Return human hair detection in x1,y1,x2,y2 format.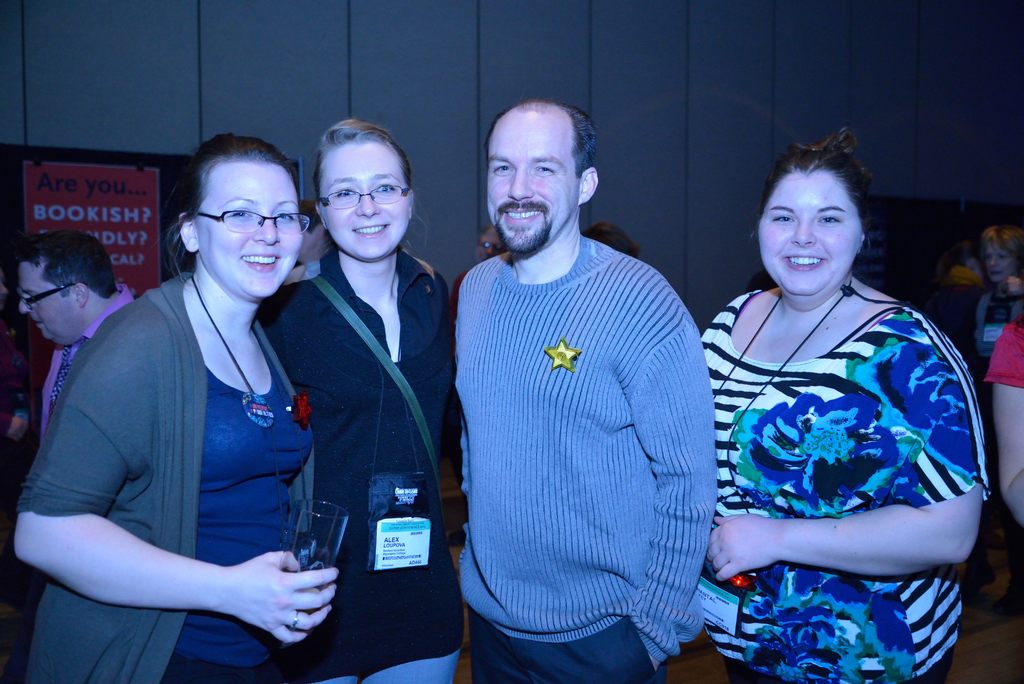
980,225,1023,277.
